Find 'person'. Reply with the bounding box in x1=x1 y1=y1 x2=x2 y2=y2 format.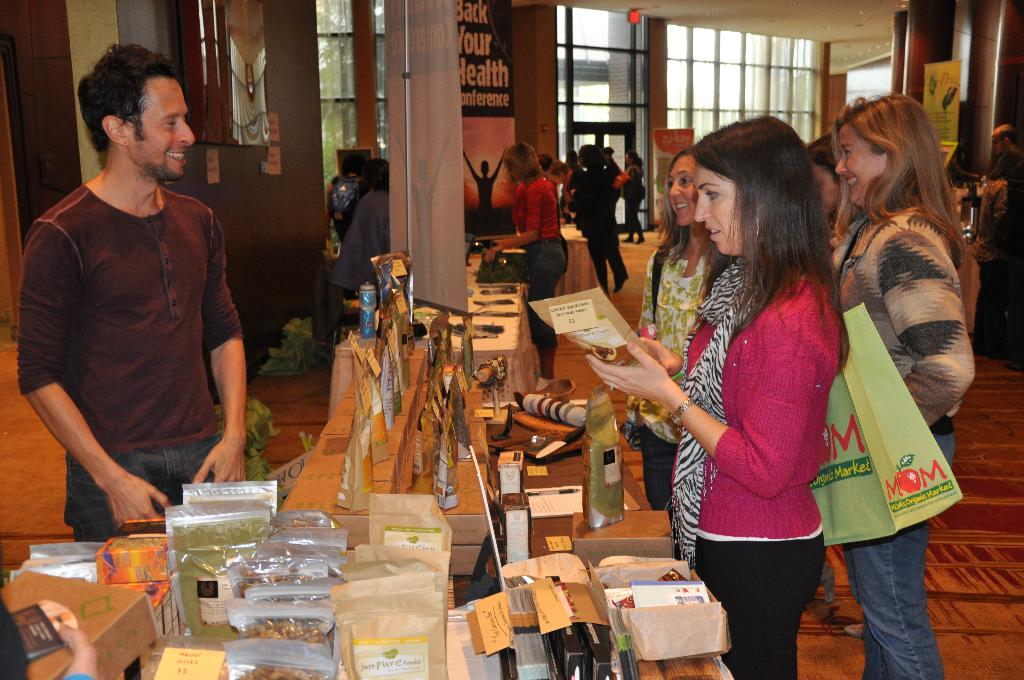
x1=15 y1=42 x2=250 y2=545.
